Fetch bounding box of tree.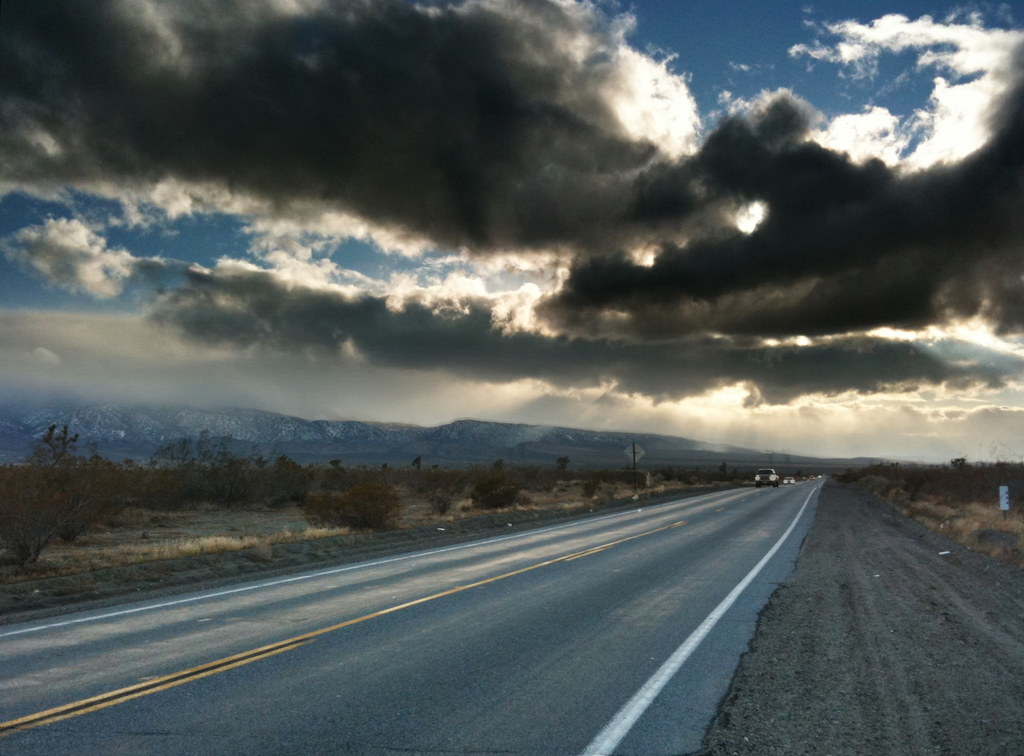
Bbox: (left=305, top=463, right=358, bottom=527).
